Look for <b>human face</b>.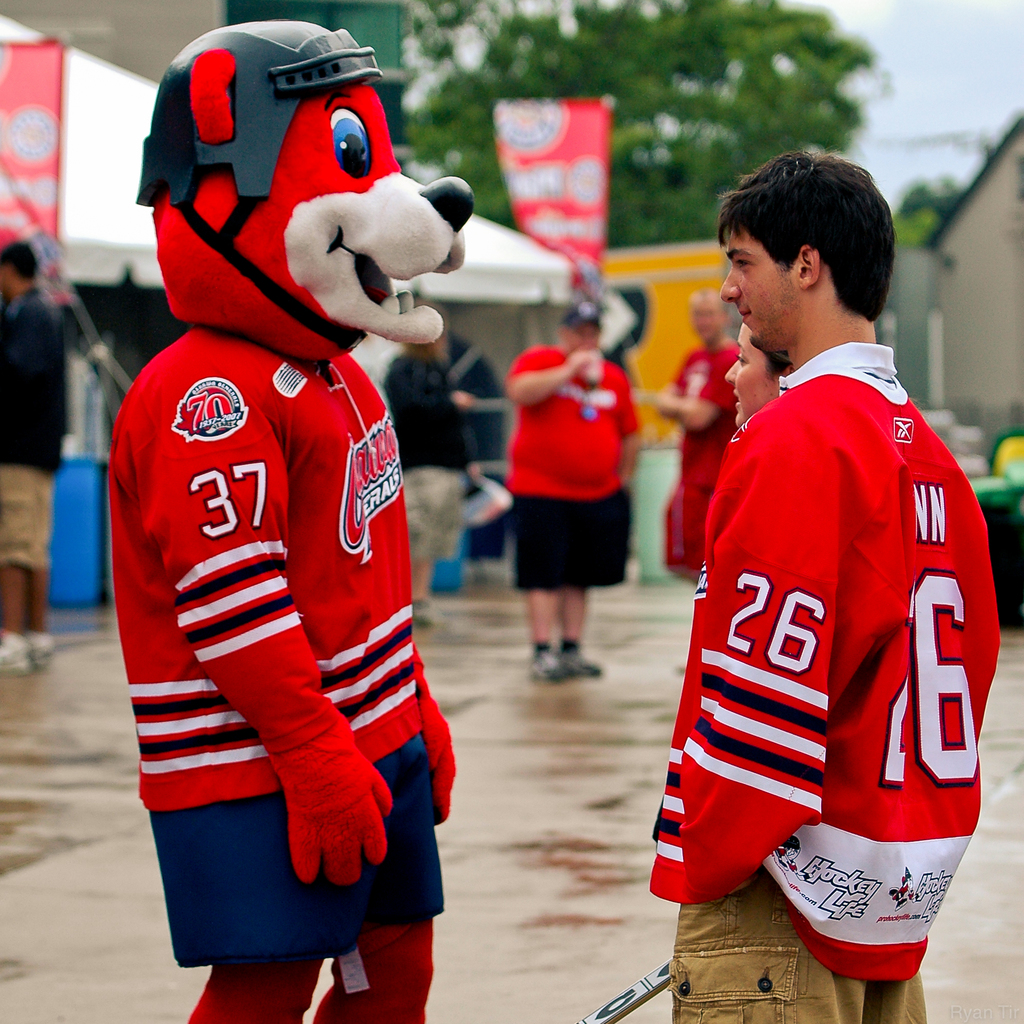
Found: pyautogui.locateOnScreen(568, 318, 605, 348).
